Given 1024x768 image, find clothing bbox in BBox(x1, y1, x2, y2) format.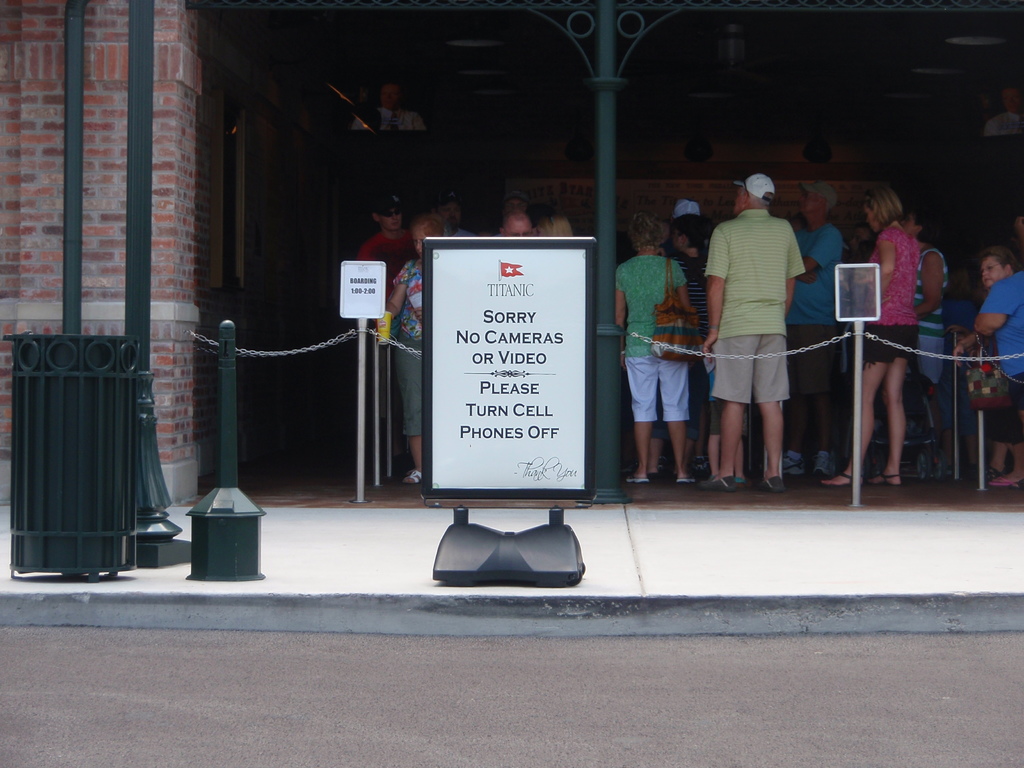
BBox(355, 225, 403, 292).
